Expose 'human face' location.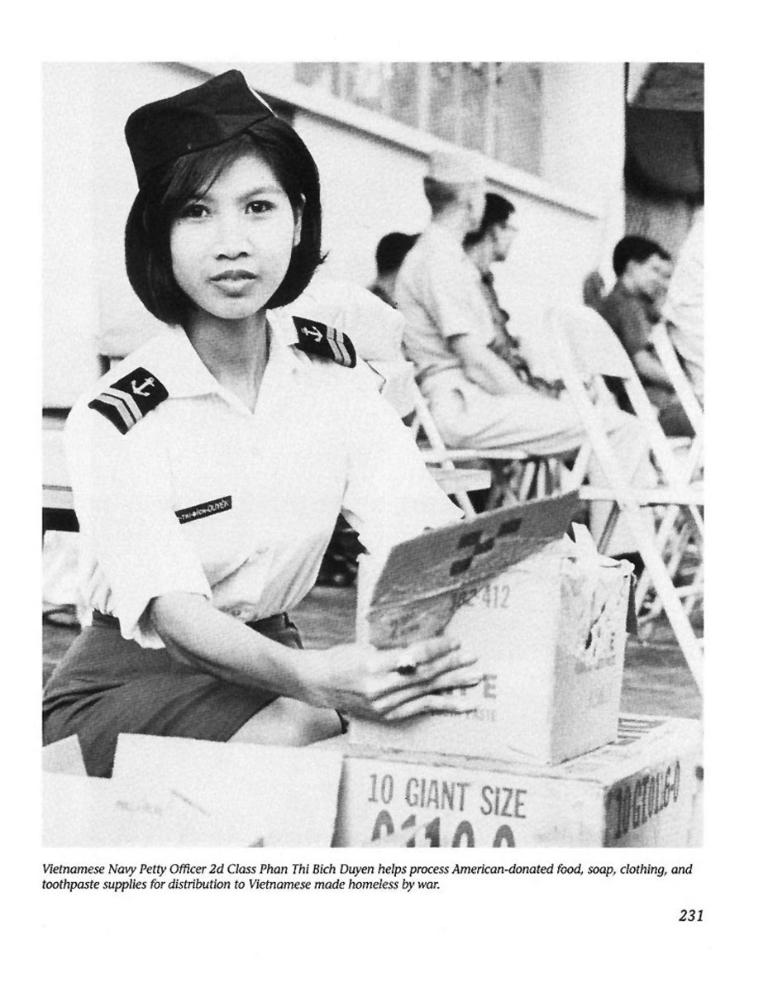
Exposed at <region>476, 184, 490, 233</region>.
